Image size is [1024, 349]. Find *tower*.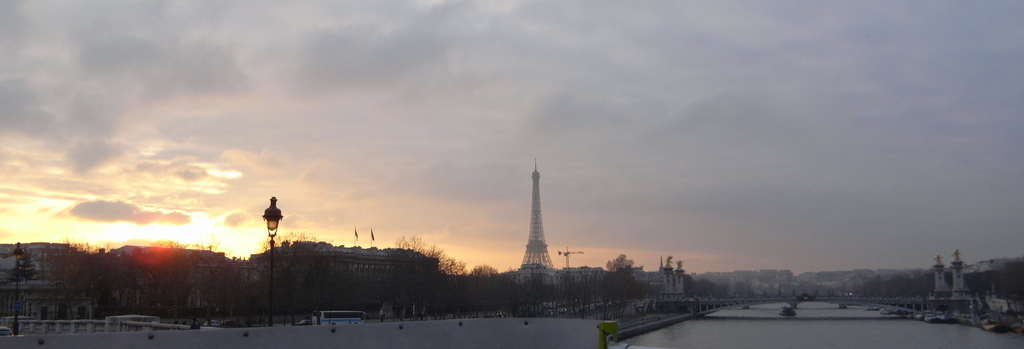
locate(516, 161, 561, 271).
